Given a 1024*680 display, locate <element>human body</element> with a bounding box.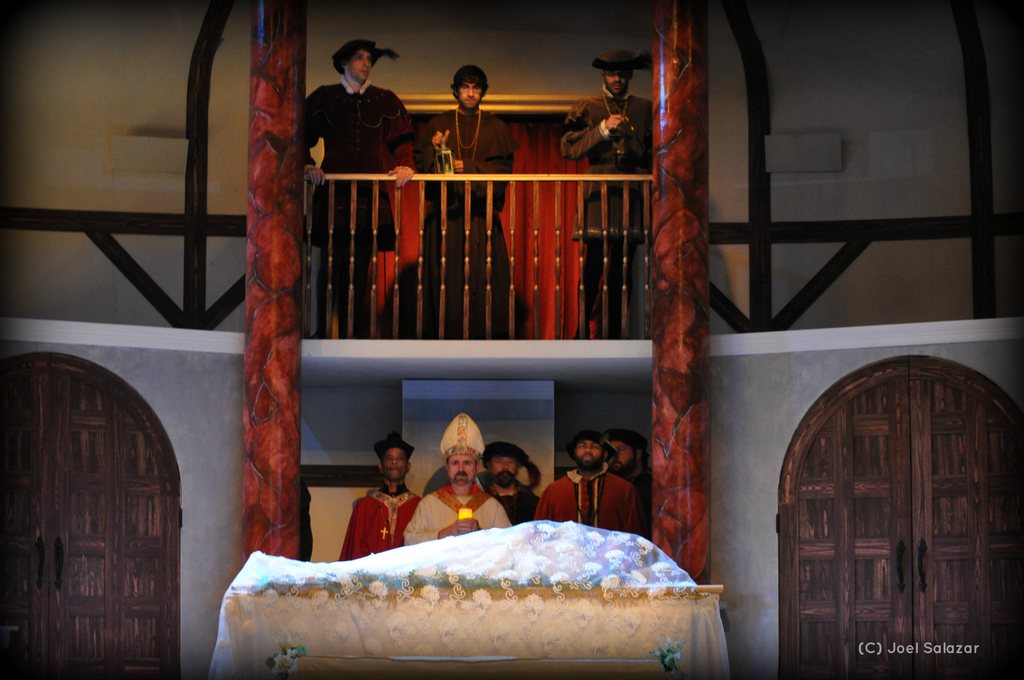
Located: Rect(543, 423, 636, 530).
